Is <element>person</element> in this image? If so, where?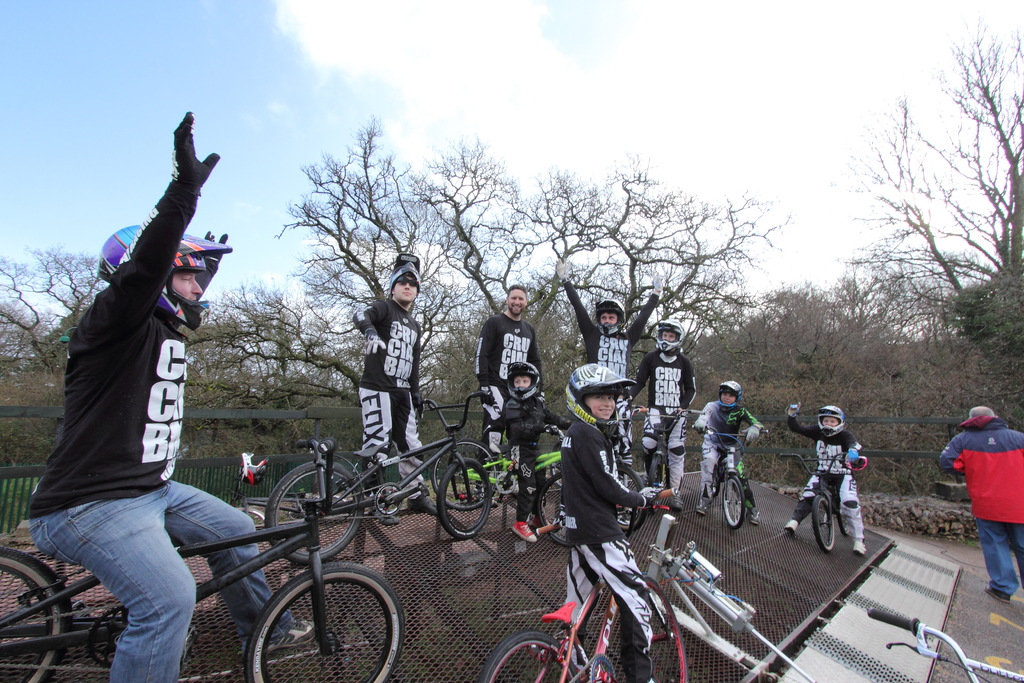
Yes, at <bbox>30, 95, 324, 682</bbox>.
